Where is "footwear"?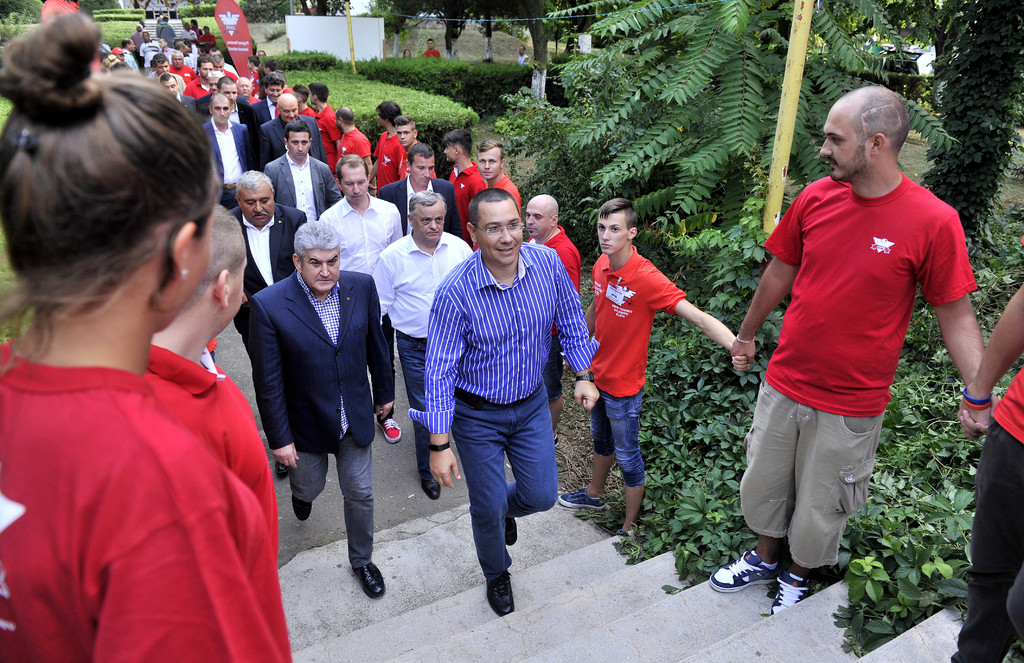
487:573:516:615.
